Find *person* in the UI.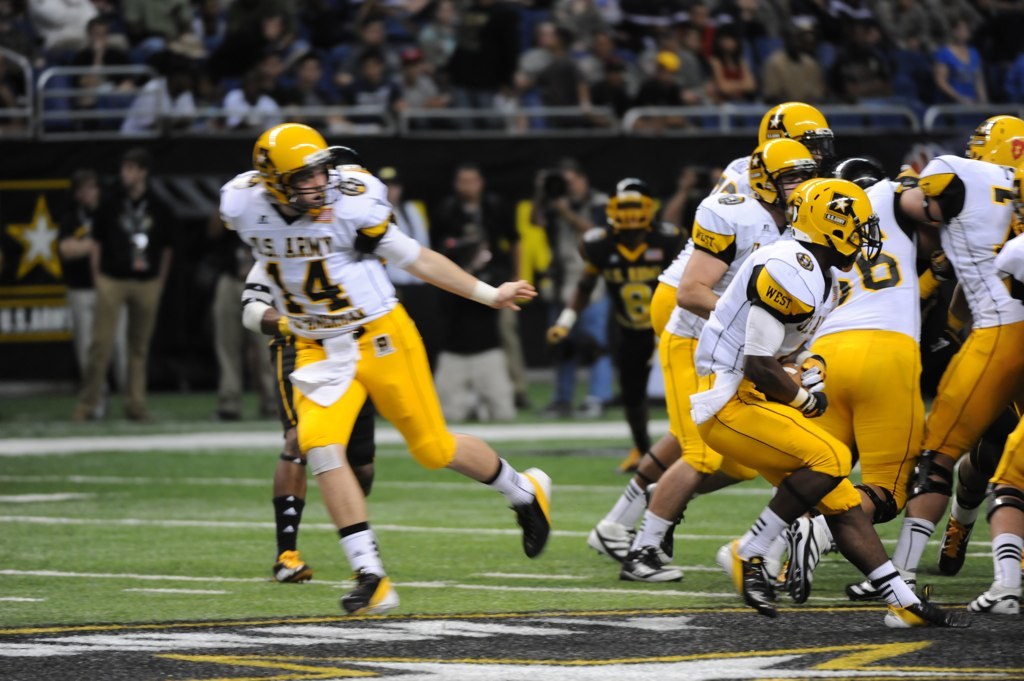
UI element at [x1=436, y1=164, x2=520, y2=407].
